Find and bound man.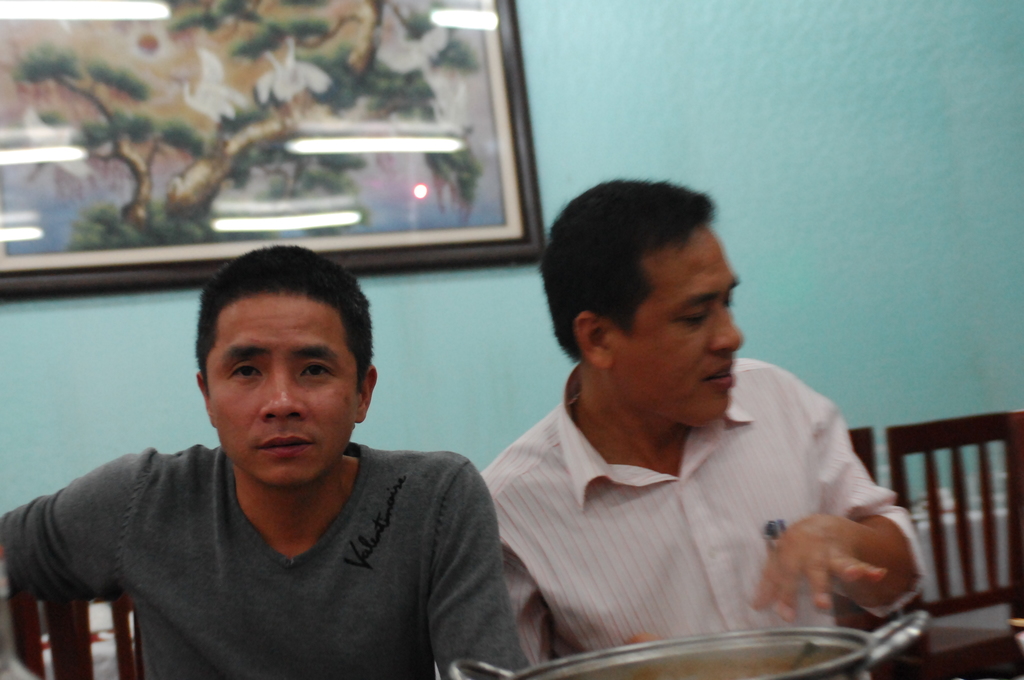
Bound: locate(473, 176, 924, 679).
